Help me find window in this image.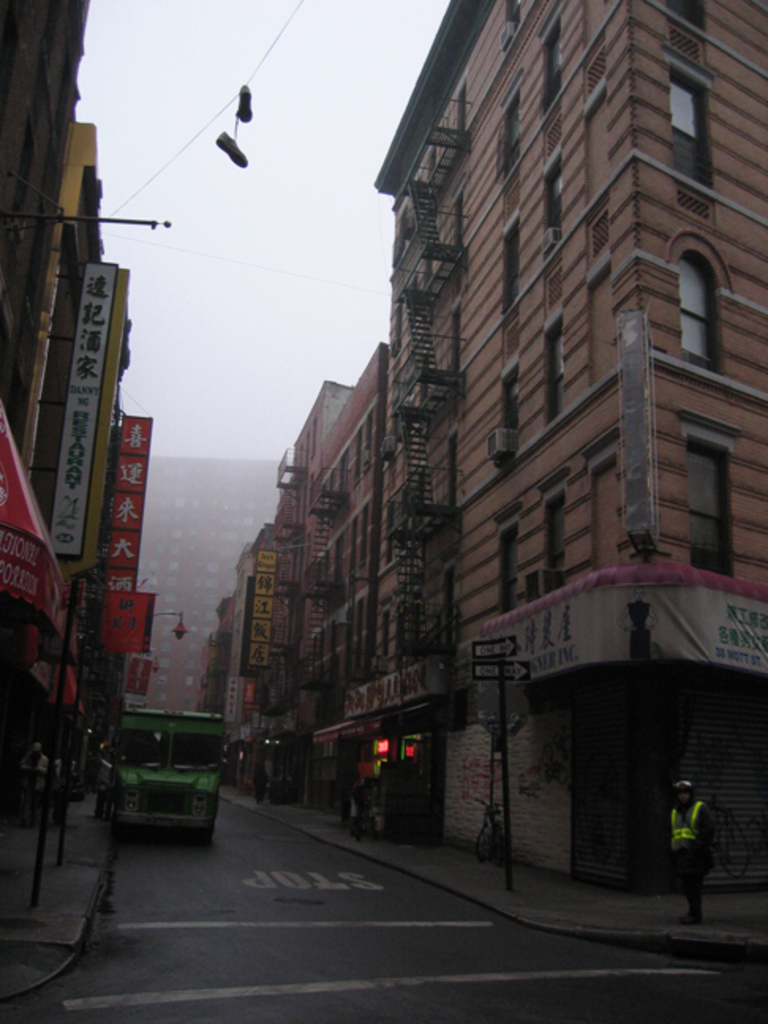
Found it: box=[539, 305, 567, 431].
